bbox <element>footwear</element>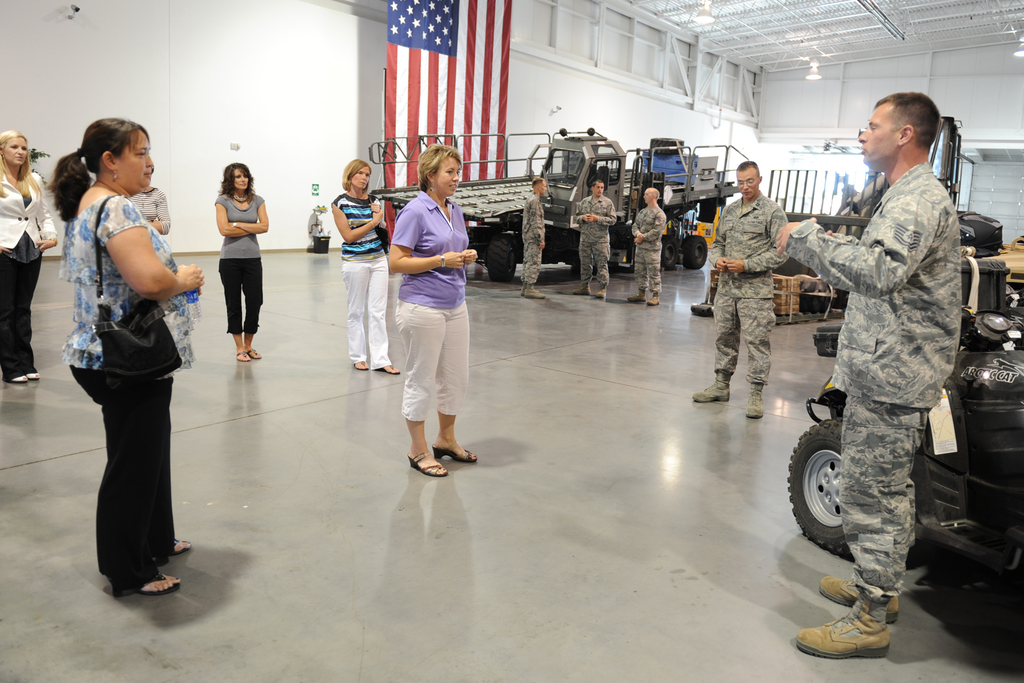
(372, 363, 399, 376)
